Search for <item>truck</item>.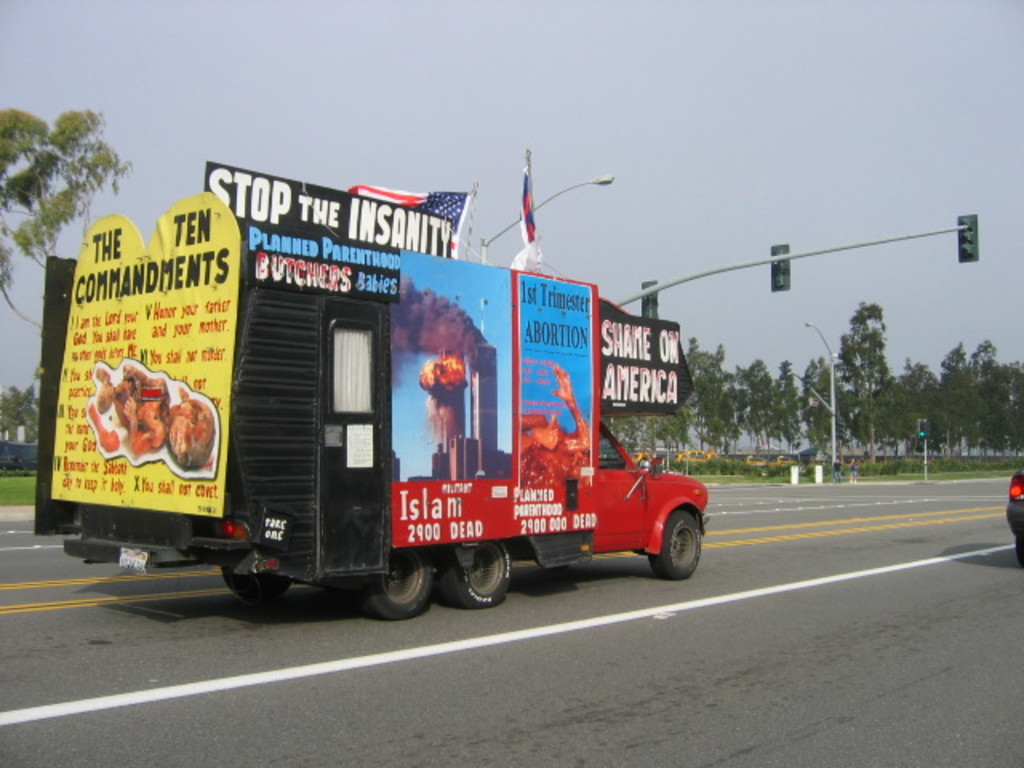
Found at 30 187 712 619.
